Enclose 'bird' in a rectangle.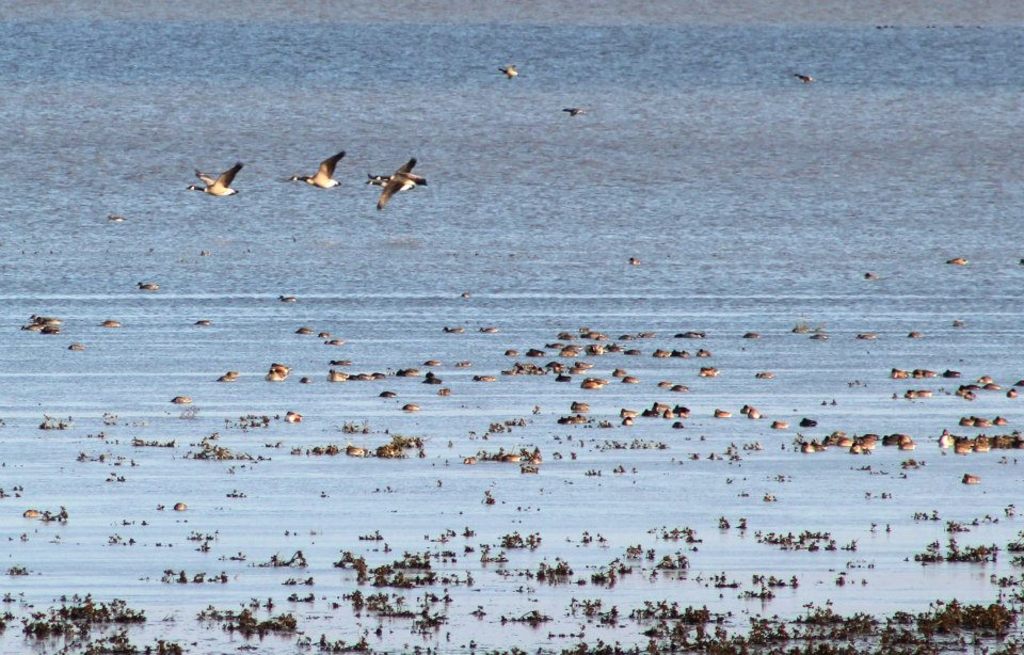
479 325 500 337.
